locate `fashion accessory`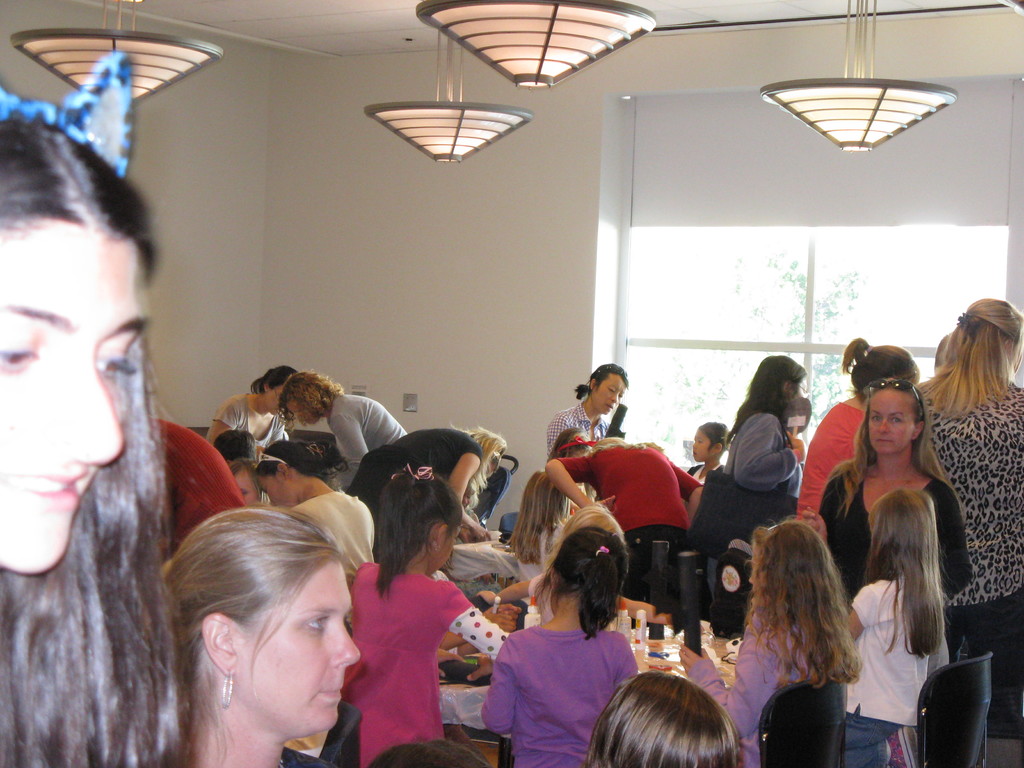
956/311/978/339
